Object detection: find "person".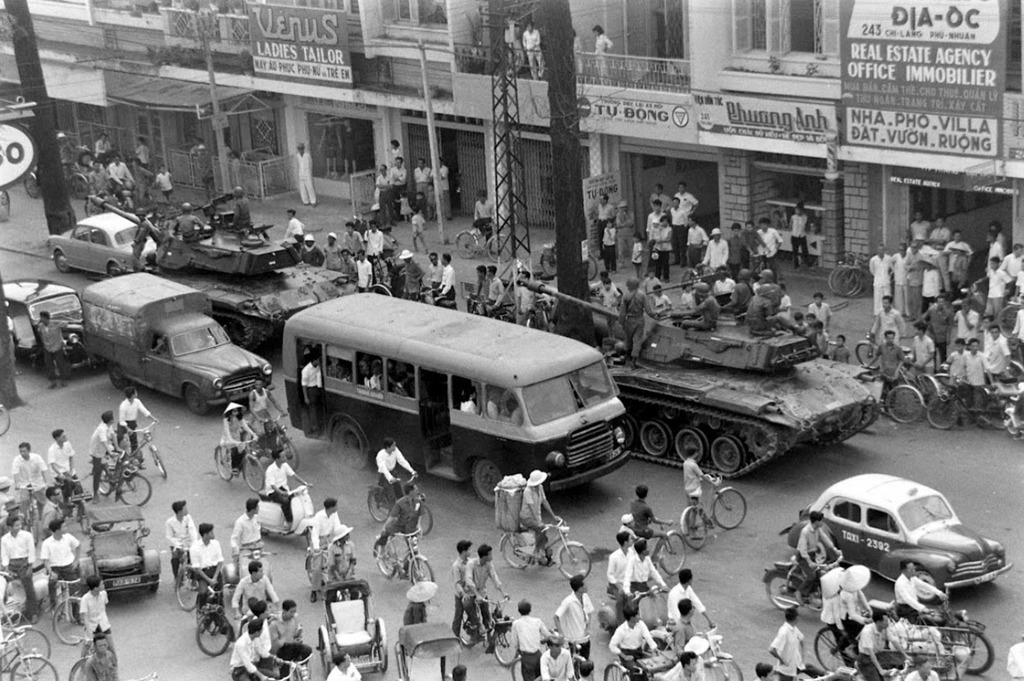
{"left": 938, "top": 334, "right": 966, "bottom": 403}.
